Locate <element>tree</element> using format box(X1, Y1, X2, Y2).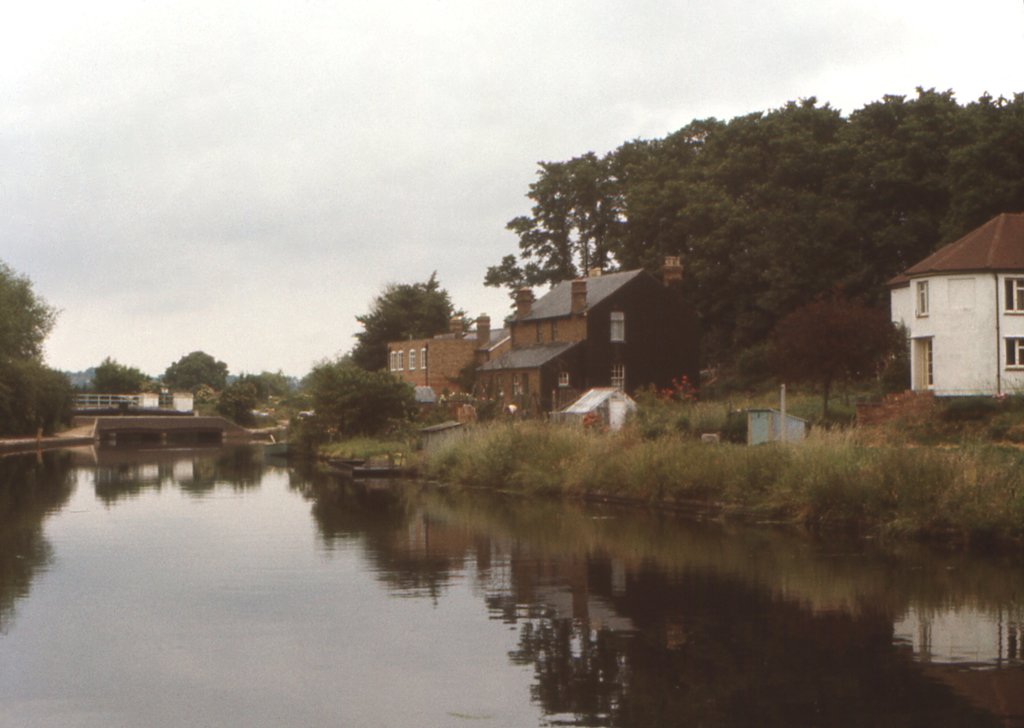
box(225, 379, 255, 429).
